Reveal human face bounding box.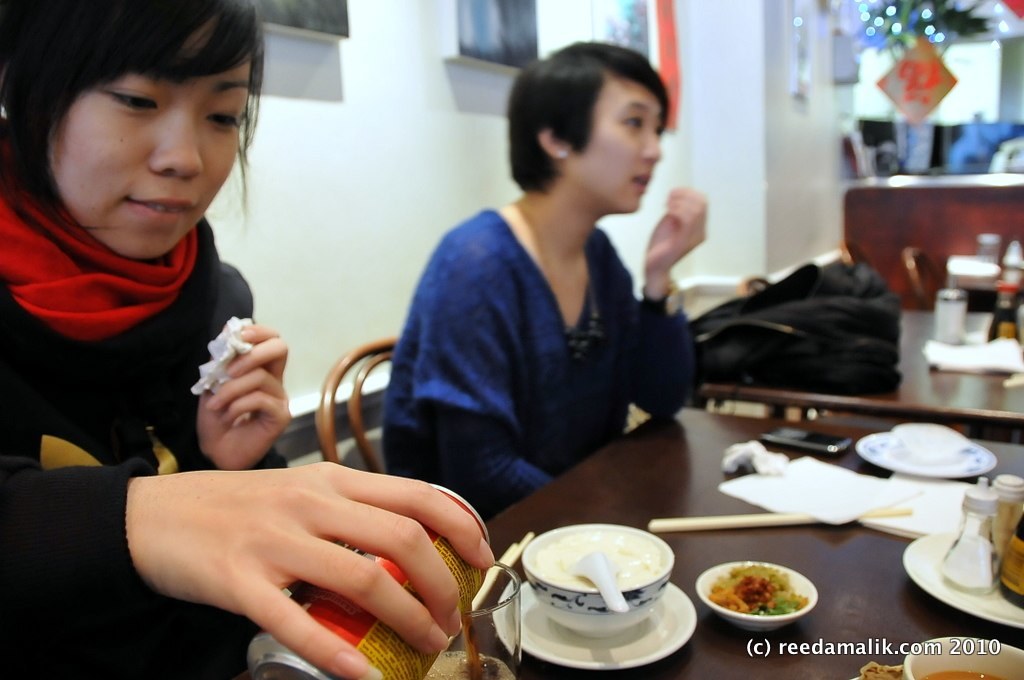
Revealed: <region>48, 66, 251, 260</region>.
